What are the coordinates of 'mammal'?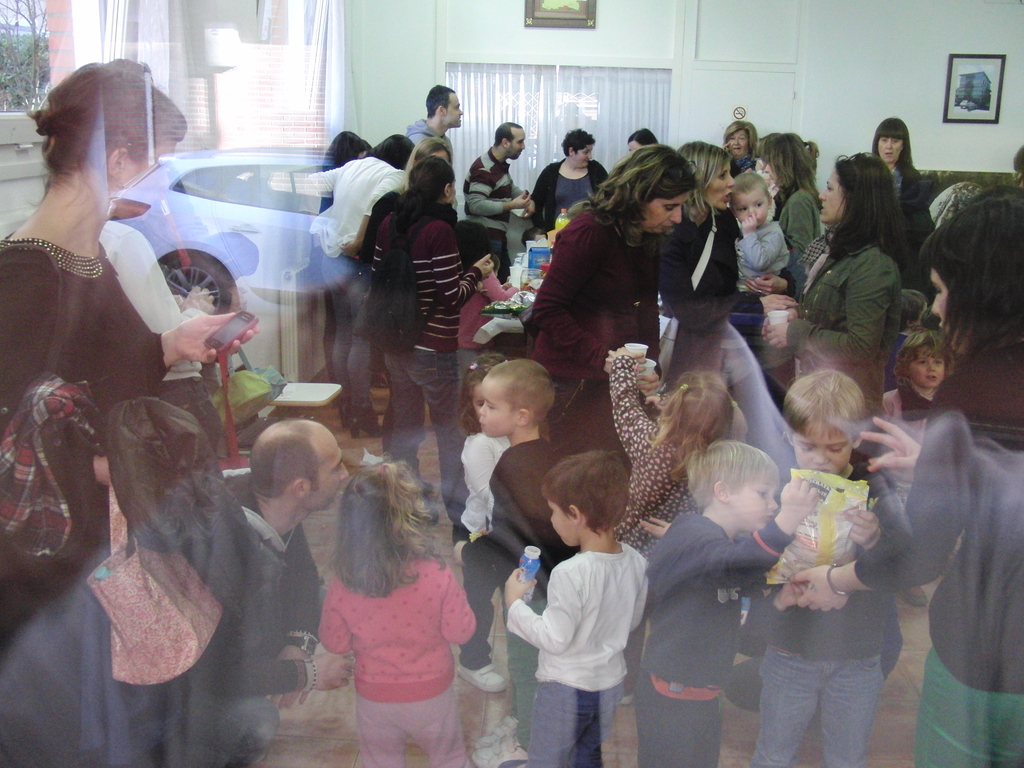
<box>758,128,822,269</box>.
